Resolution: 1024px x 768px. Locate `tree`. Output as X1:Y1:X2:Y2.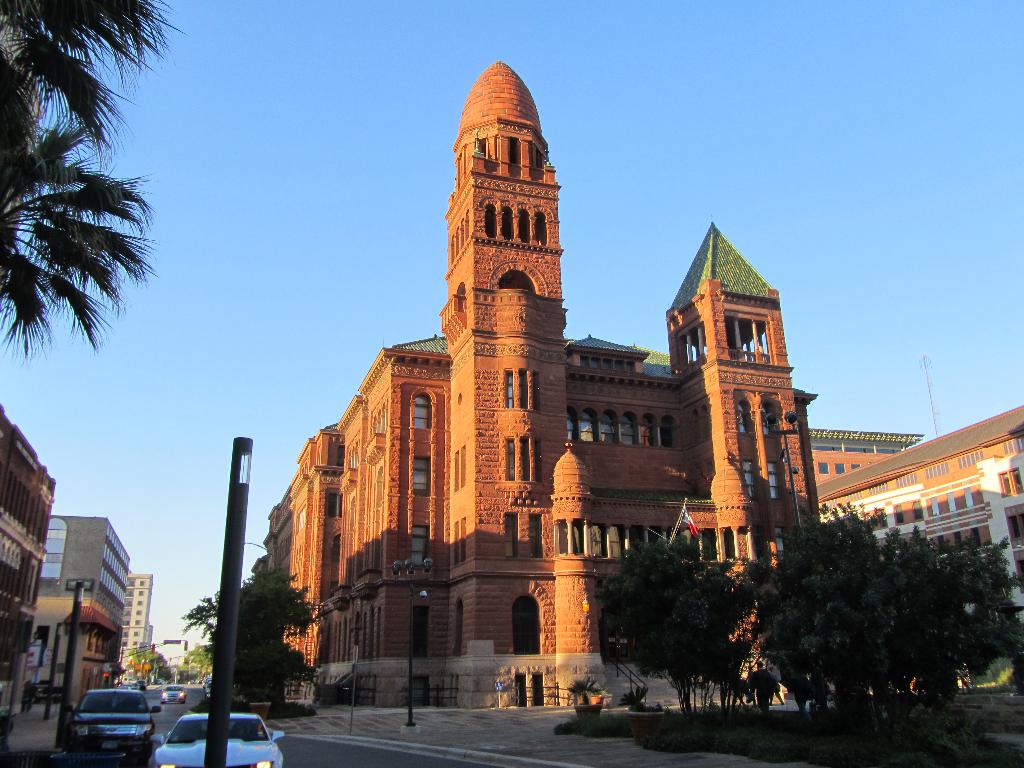
602:508:1019:716.
